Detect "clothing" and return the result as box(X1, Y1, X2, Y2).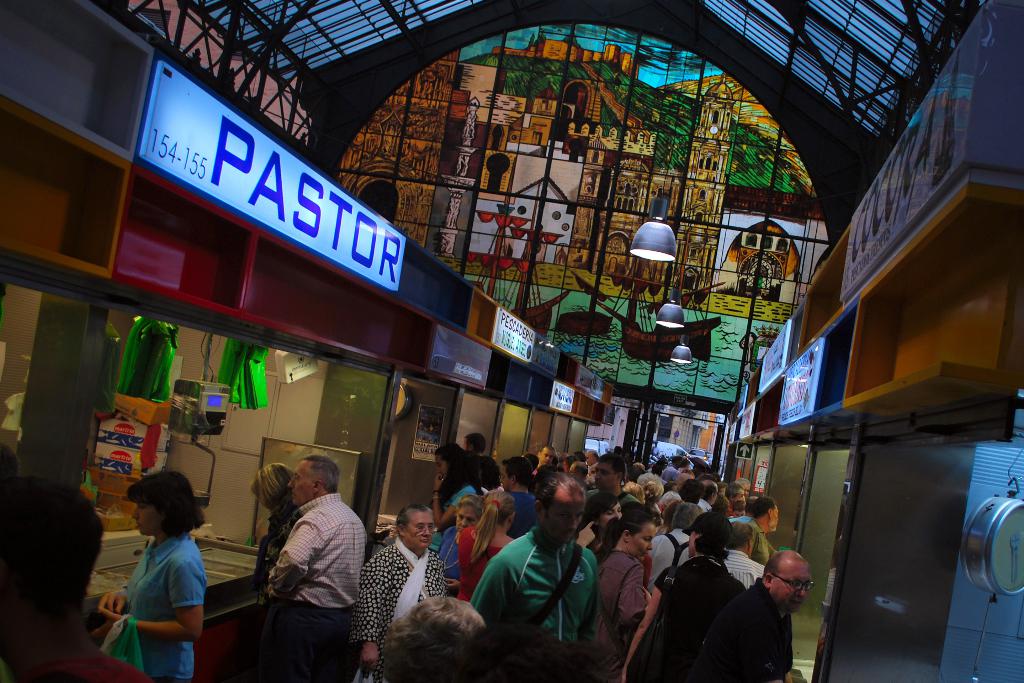
box(600, 553, 651, 682).
